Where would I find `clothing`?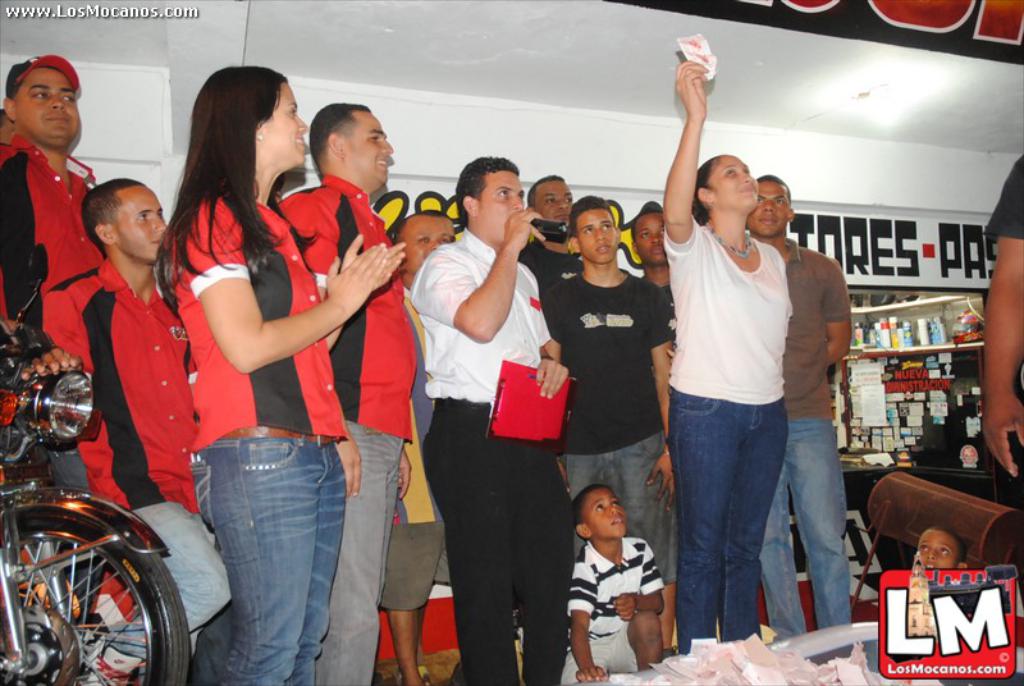
At [755,220,854,655].
